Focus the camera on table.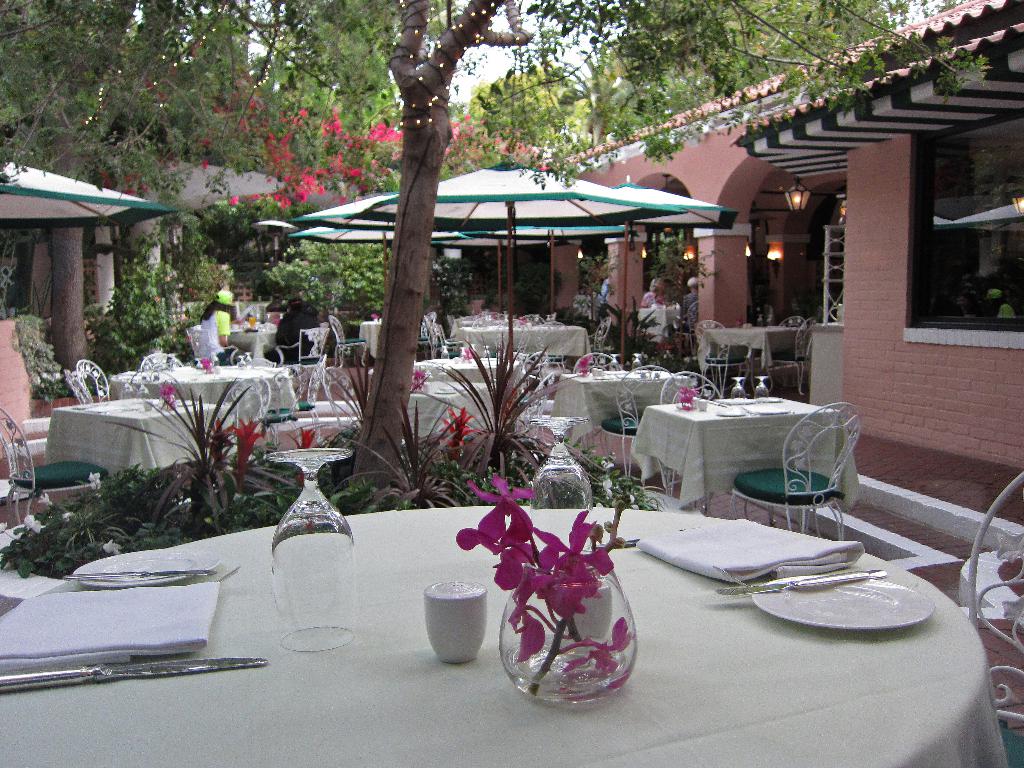
Focus region: BBox(407, 381, 499, 442).
